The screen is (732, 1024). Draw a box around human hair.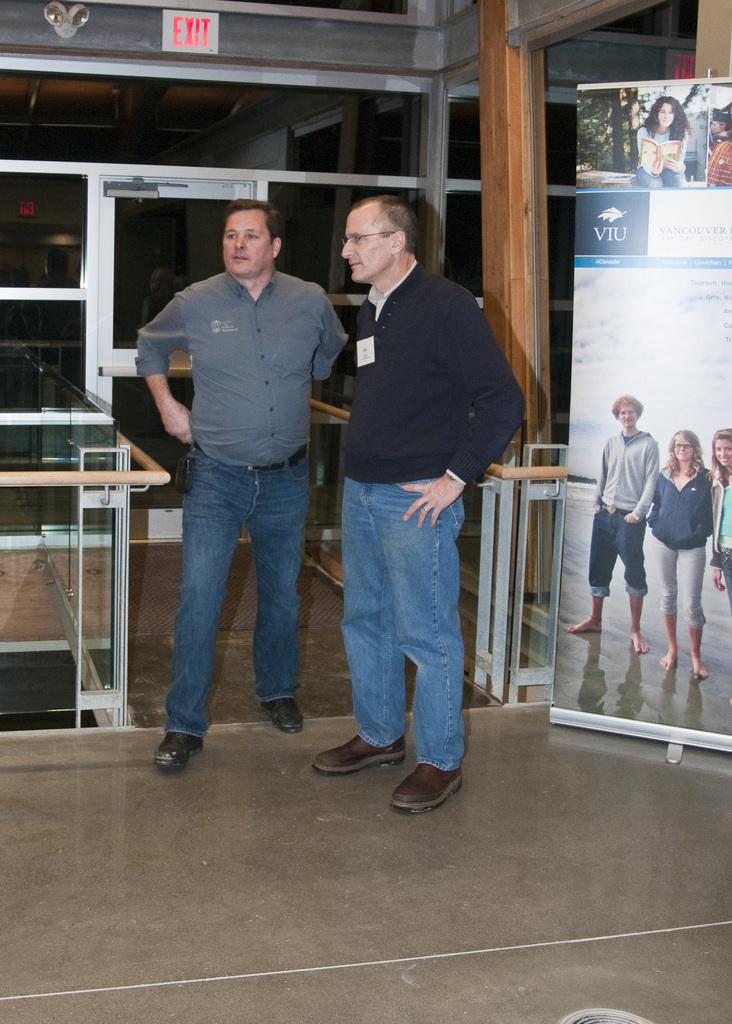
rect(709, 426, 731, 482).
